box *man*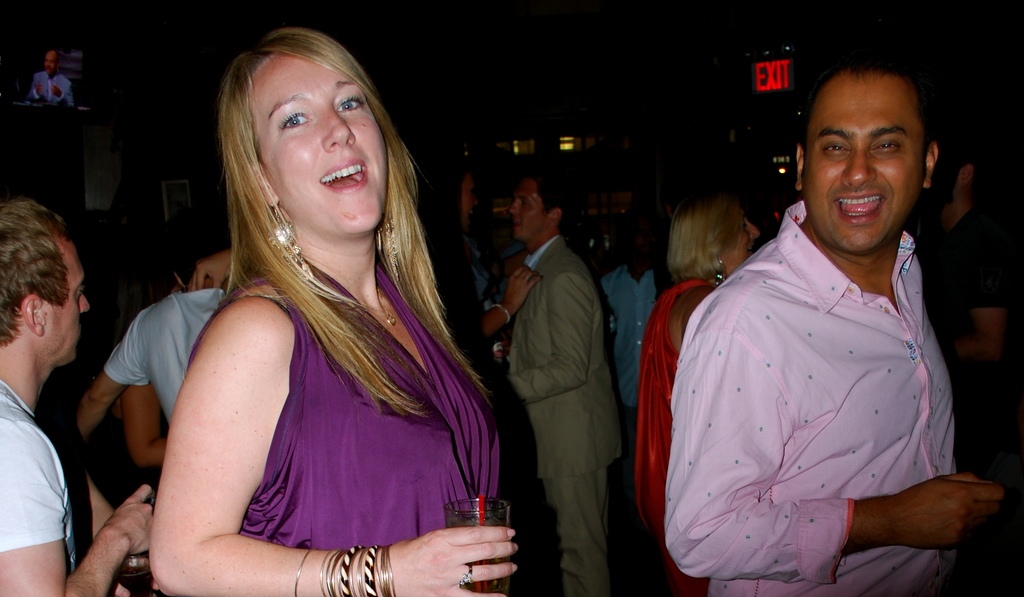
bbox=[63, 196, 233, 445]
